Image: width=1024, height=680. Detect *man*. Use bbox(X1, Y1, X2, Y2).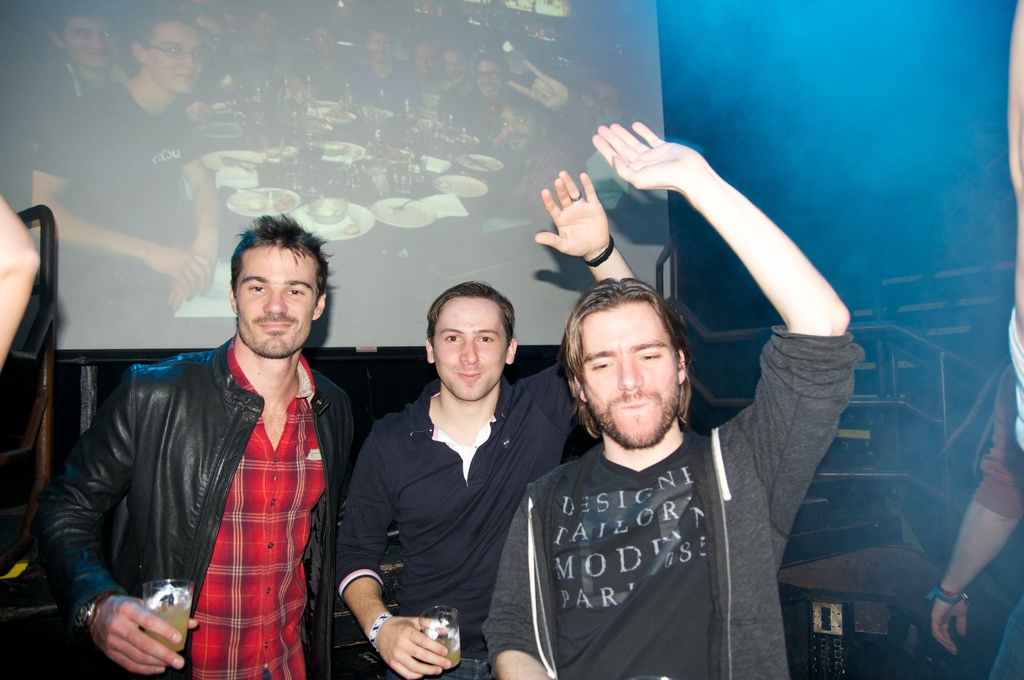
bbox(473, 53, 517, 142).
